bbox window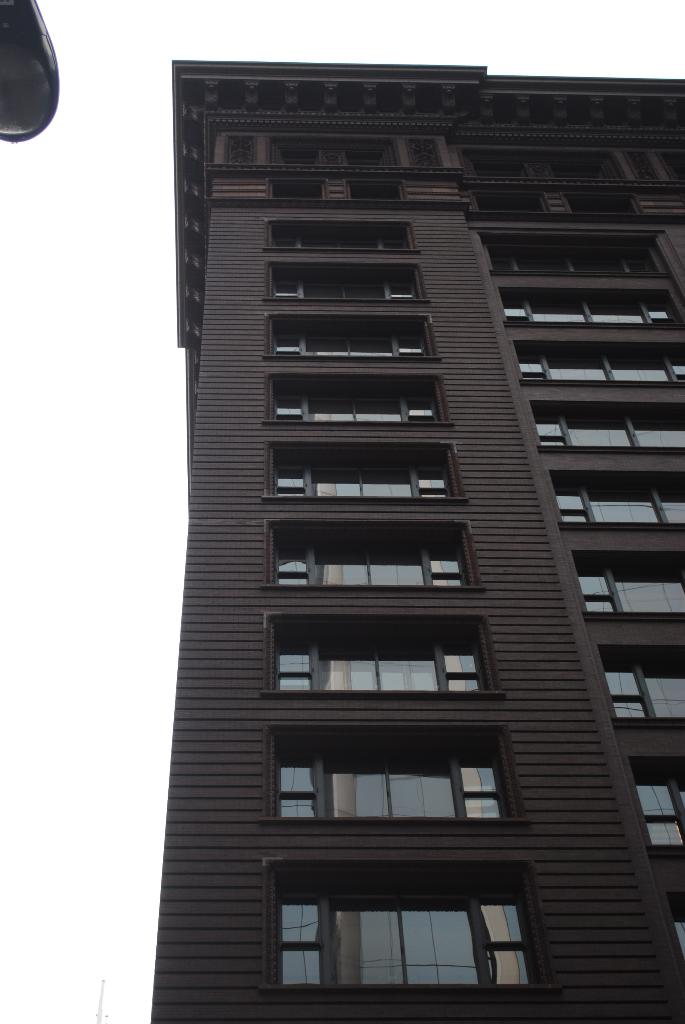
278,531,466,588
